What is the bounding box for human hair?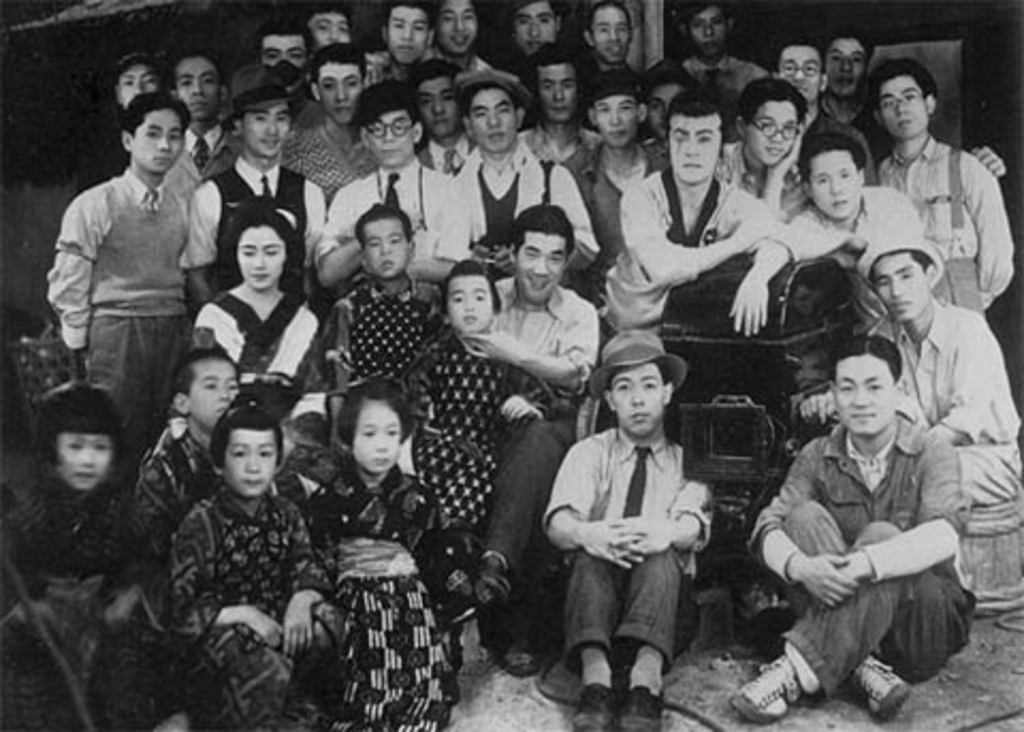
{"left": 459, "top": 83, "right": 521, "bottom": 120}.
